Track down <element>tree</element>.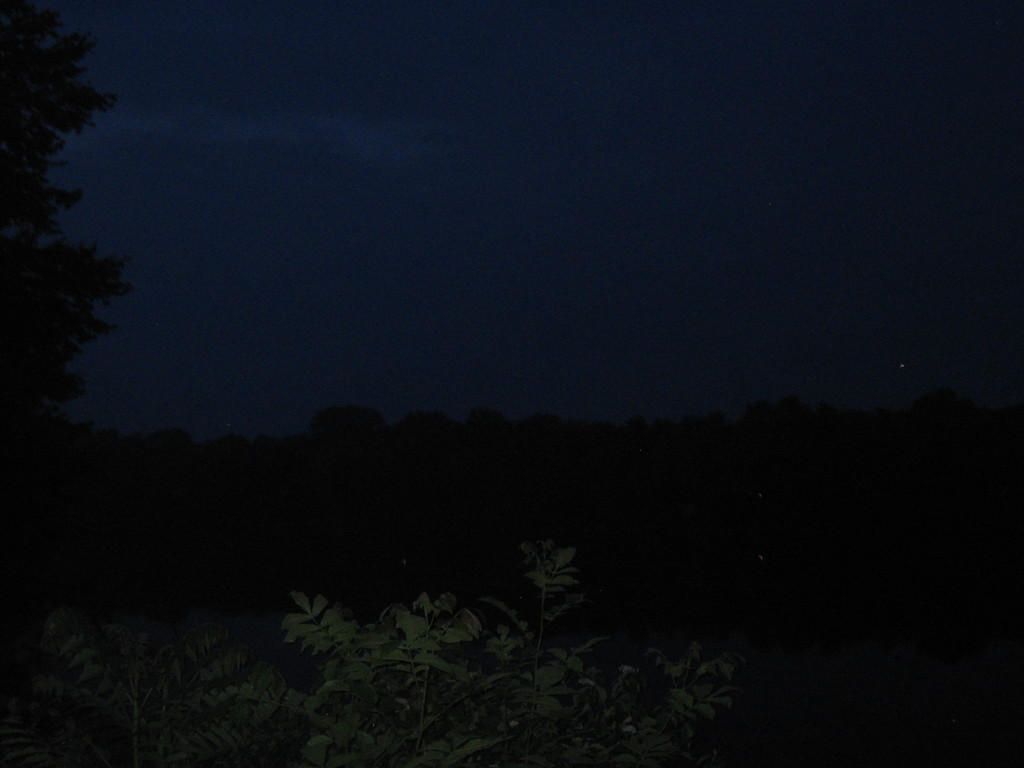
Tracked to (0,0,126,411).
